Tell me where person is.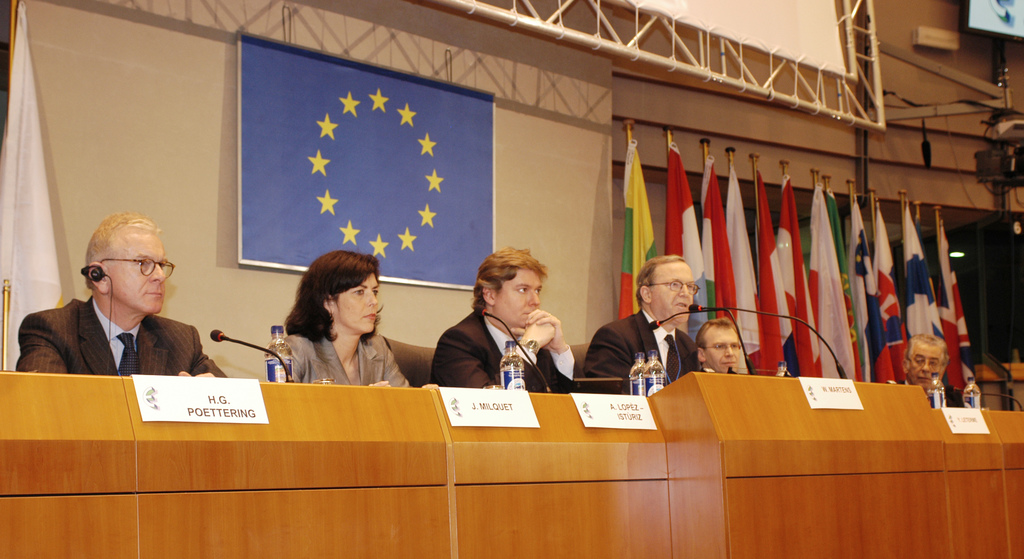
person is at [left=693, top=317, right=753, bottom=373].
